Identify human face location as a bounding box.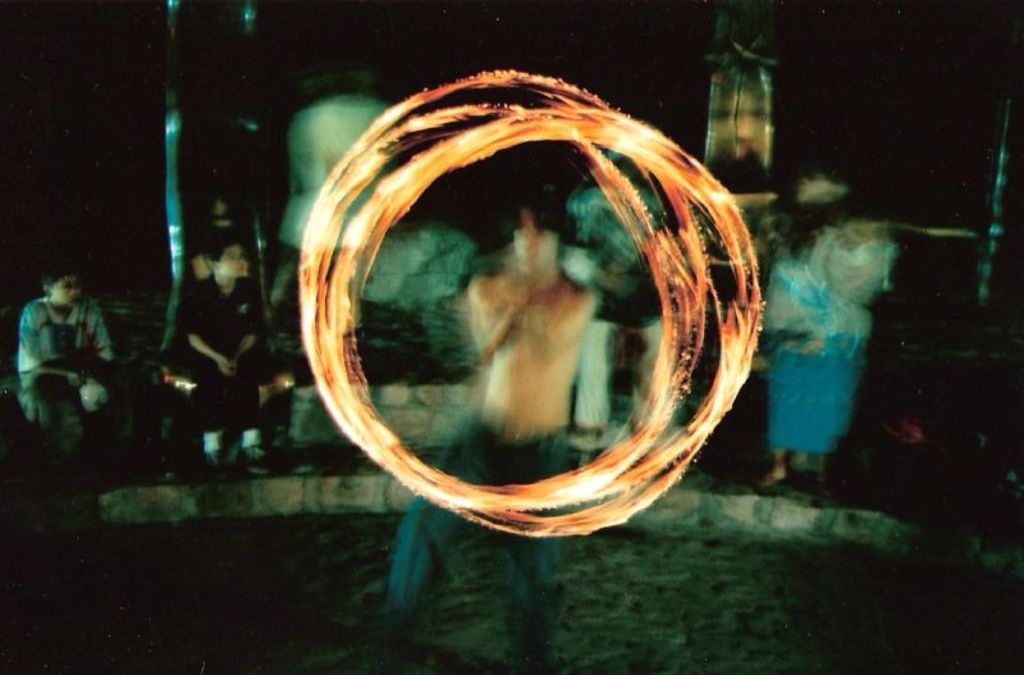
Rect(218, 243, 247, 281).
